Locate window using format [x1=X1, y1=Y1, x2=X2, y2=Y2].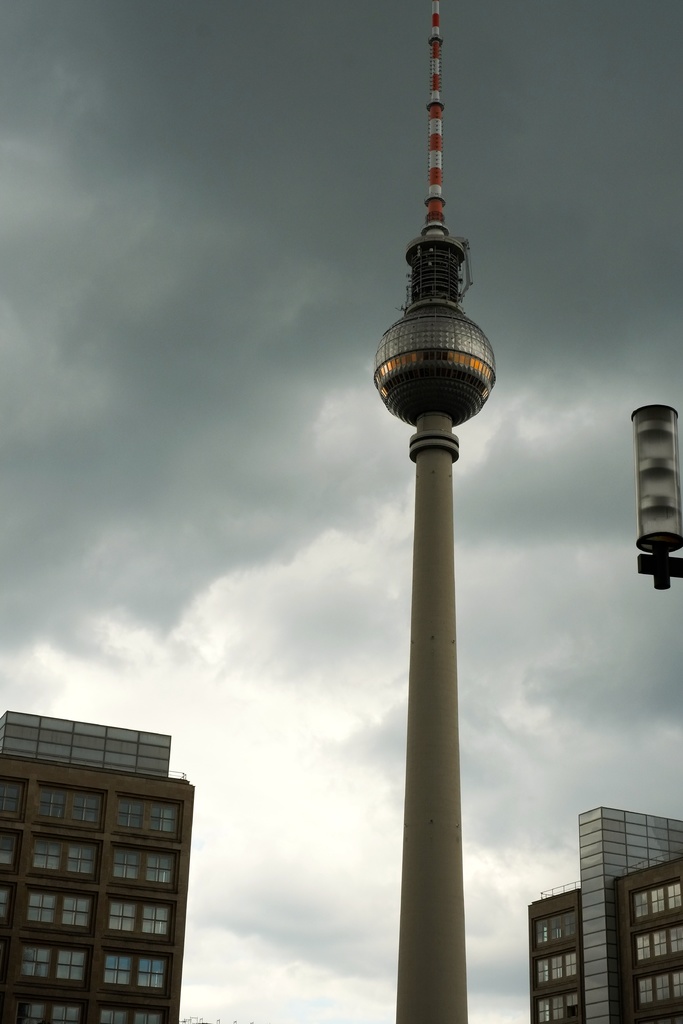
[x1=48, y1=948, x2=92, y2=985].
